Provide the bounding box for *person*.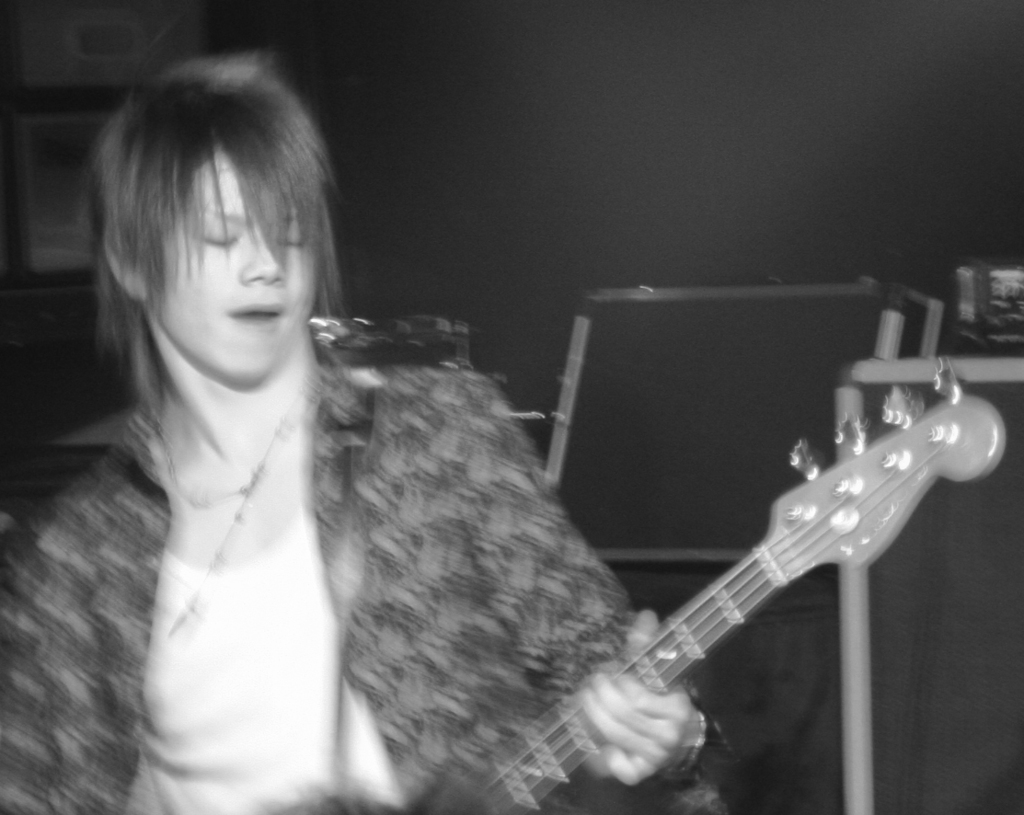
locate(0, 49, 730, 814).
